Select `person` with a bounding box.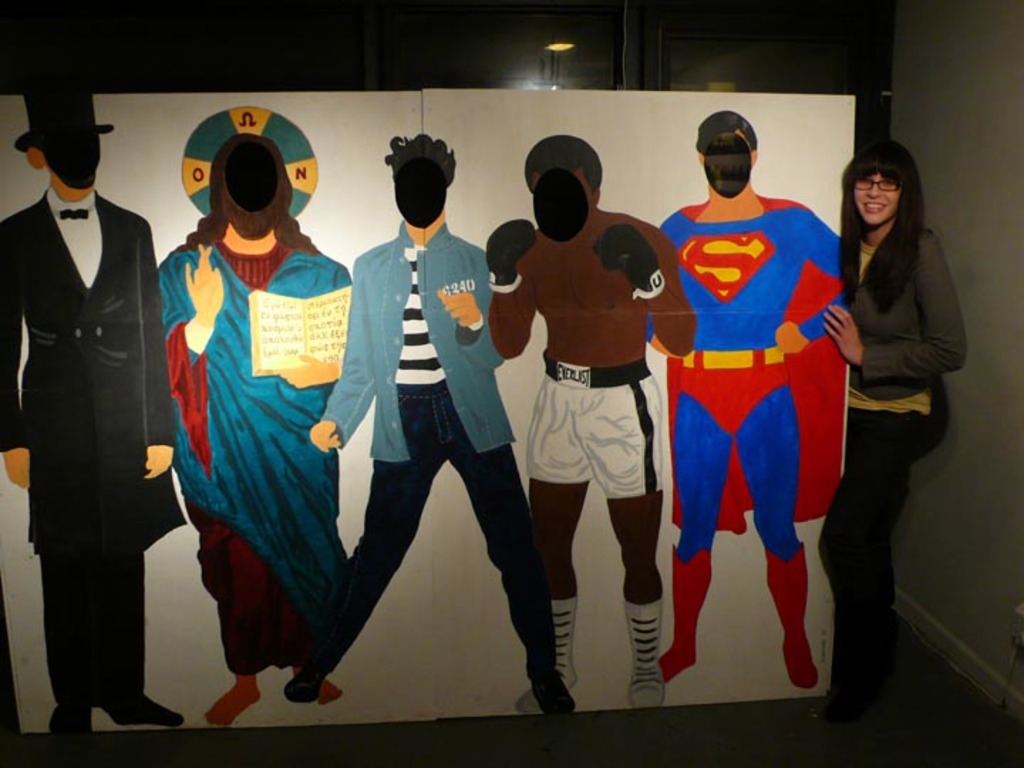
l=154, t=131, r=351, b=724.
